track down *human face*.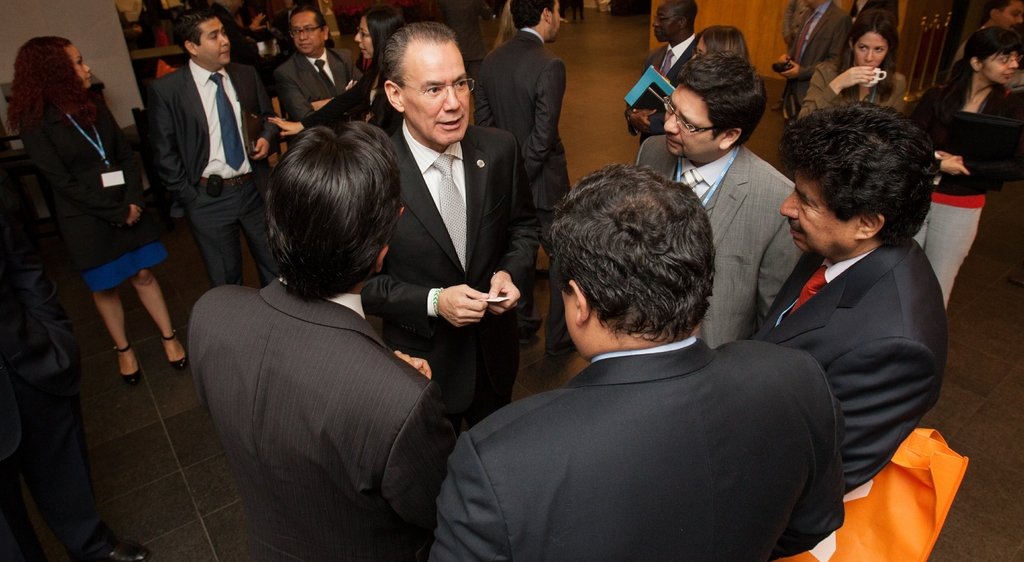
Tracked to box=[648, 1, 674, 44].
